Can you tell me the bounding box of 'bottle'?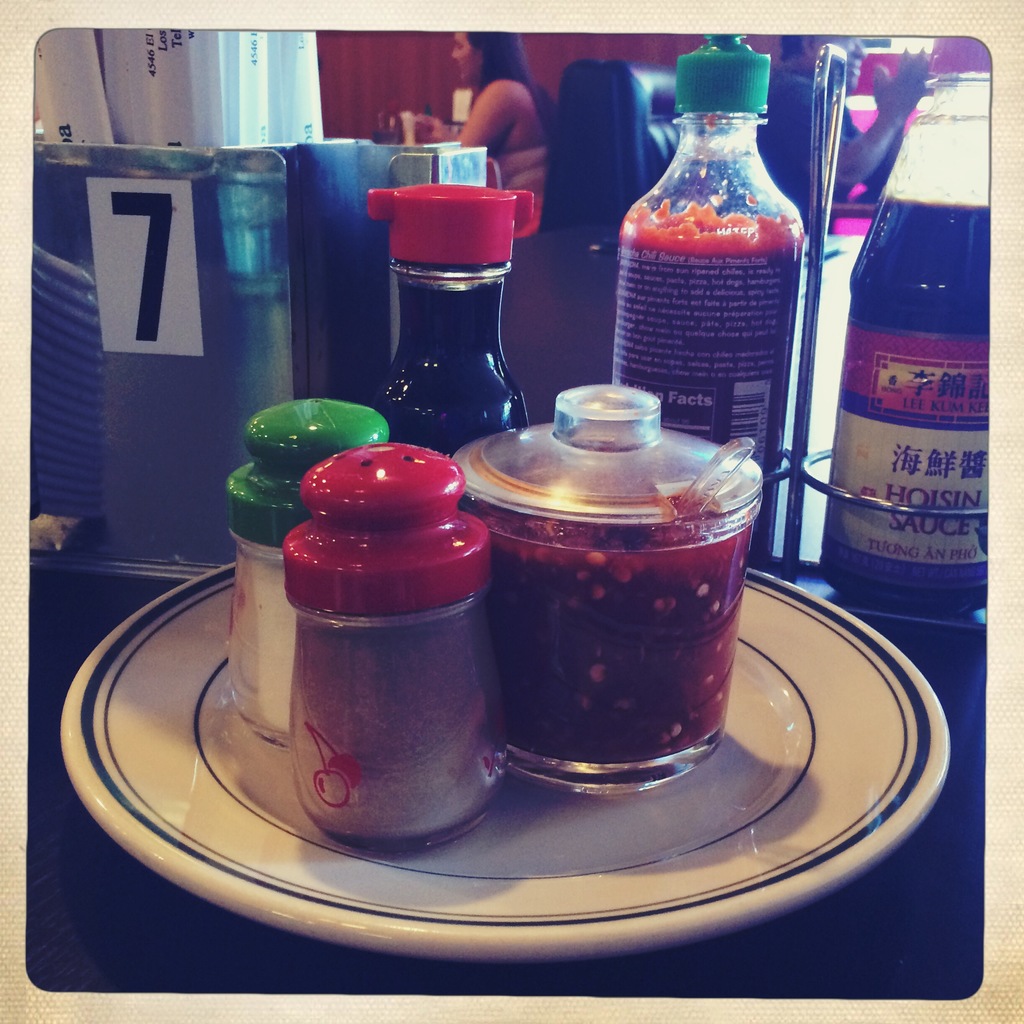
left=815, top=35, right=997, bottom=616.
